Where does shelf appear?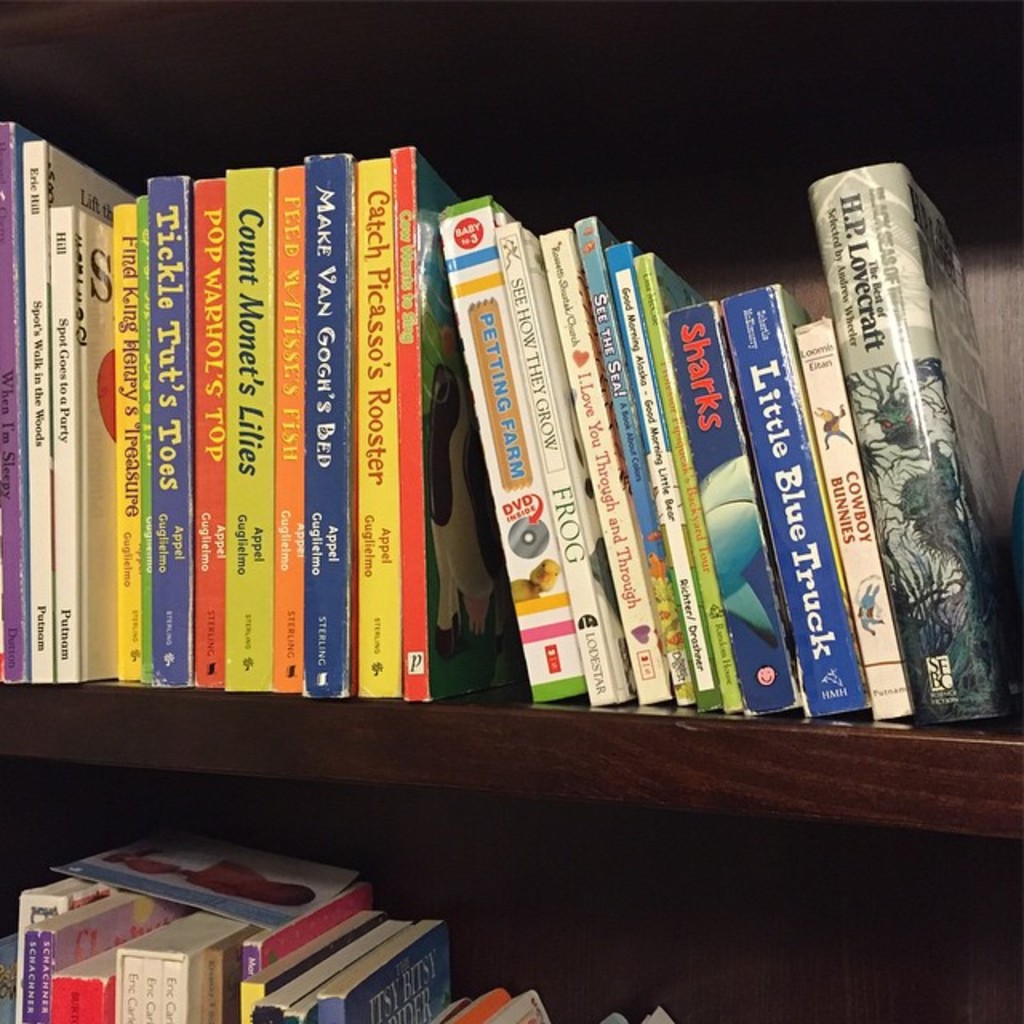
Appears at (0,82,1023,960).
